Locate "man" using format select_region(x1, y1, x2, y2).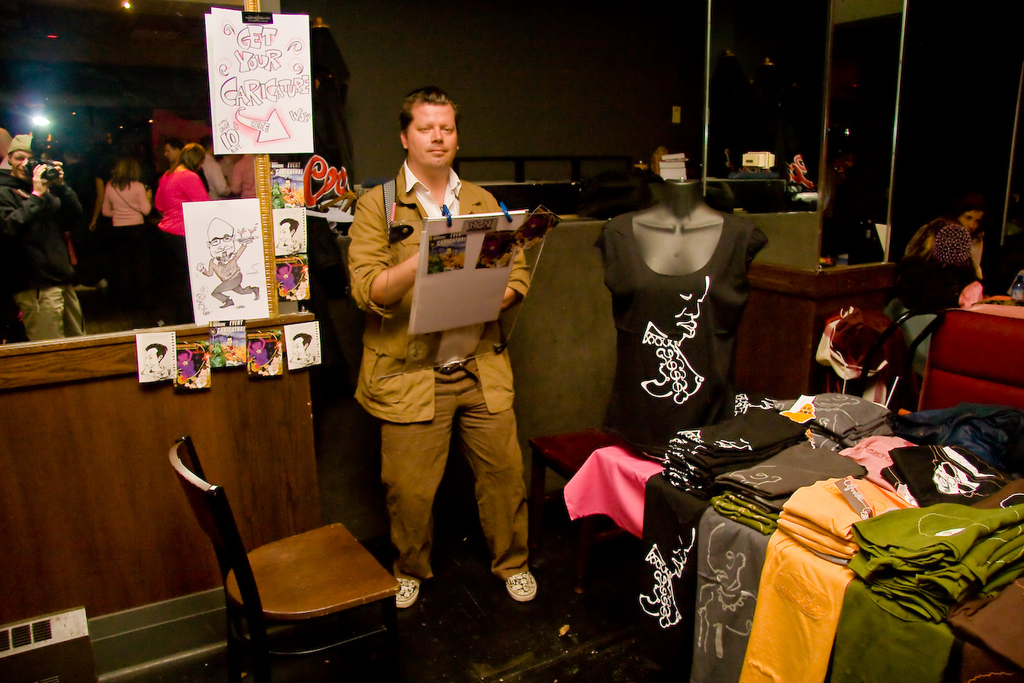
select_region(195, 212, 248, 303).
